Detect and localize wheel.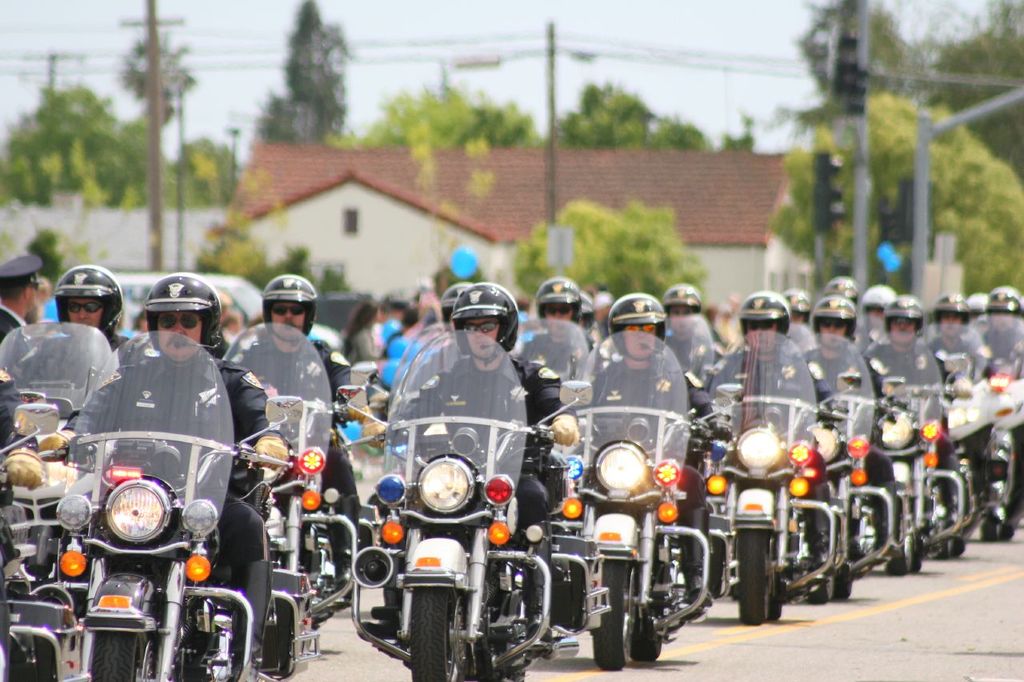
Localized at [258, 600, 293, 681].
